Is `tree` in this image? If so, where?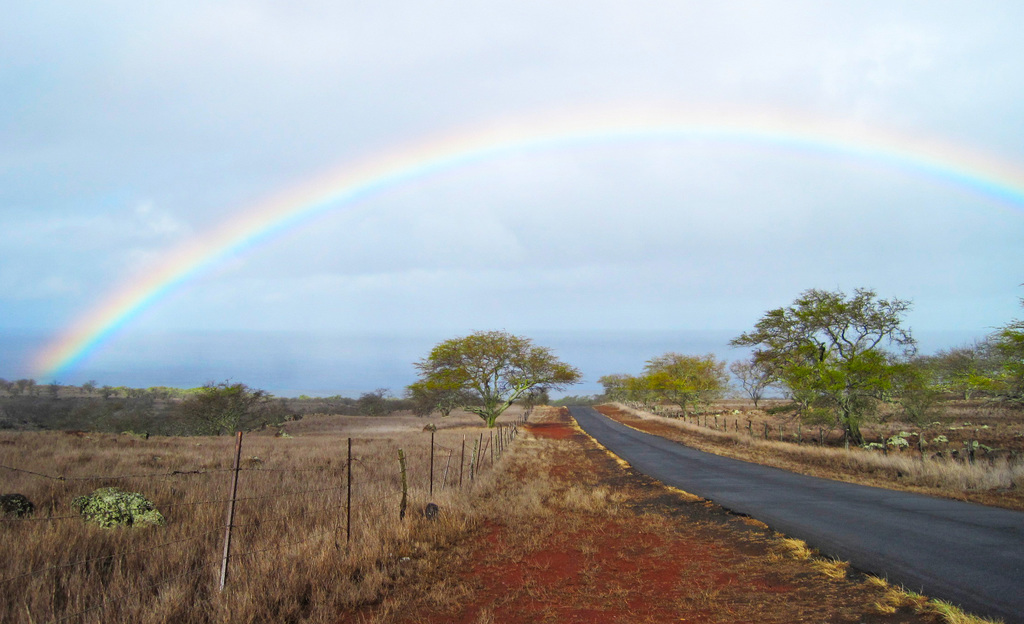
Yes, at pyautogui.locateOnScreen(718, 280, 909, 383).
